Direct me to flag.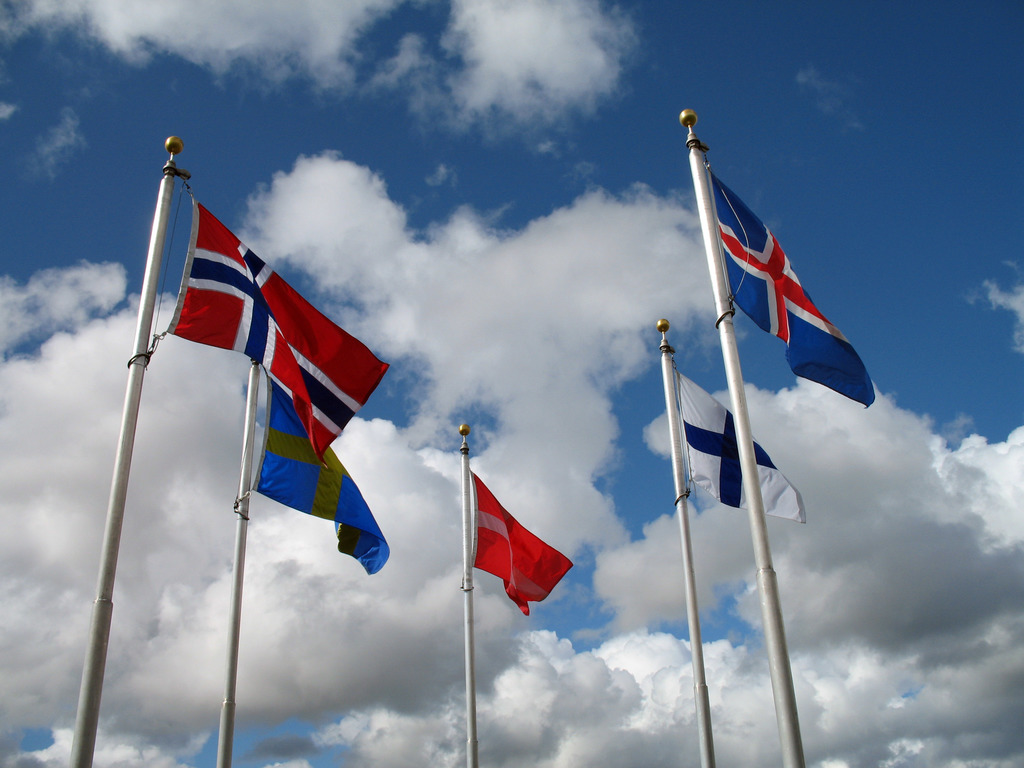
Direction: (left=701, top=162, right=877, bottom=406).
